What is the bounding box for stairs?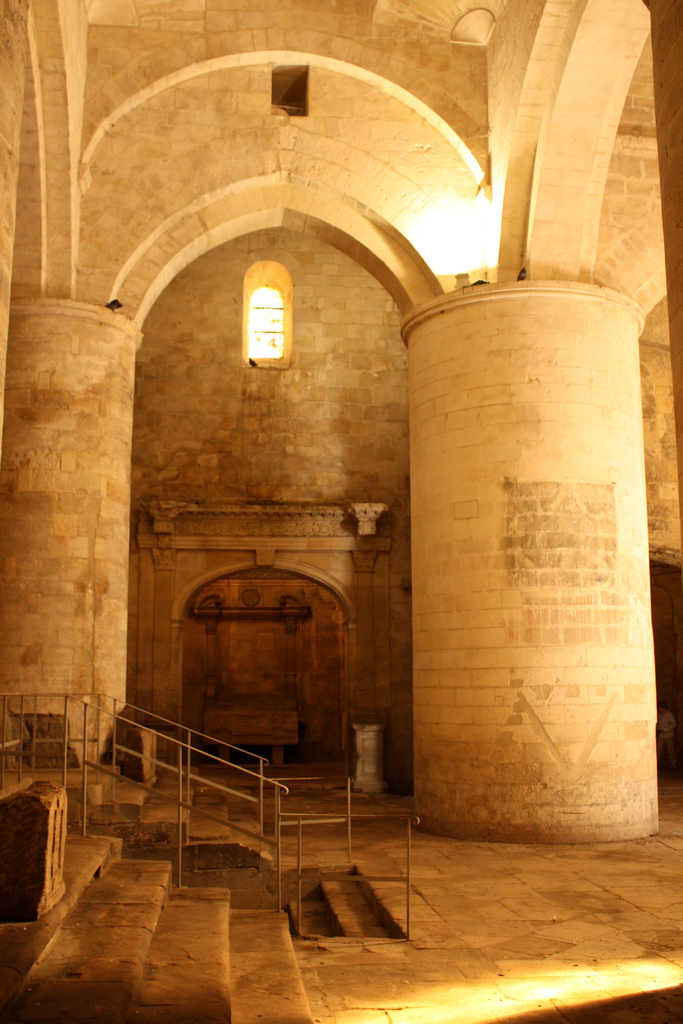
box=[76, 758, 279, 863].
